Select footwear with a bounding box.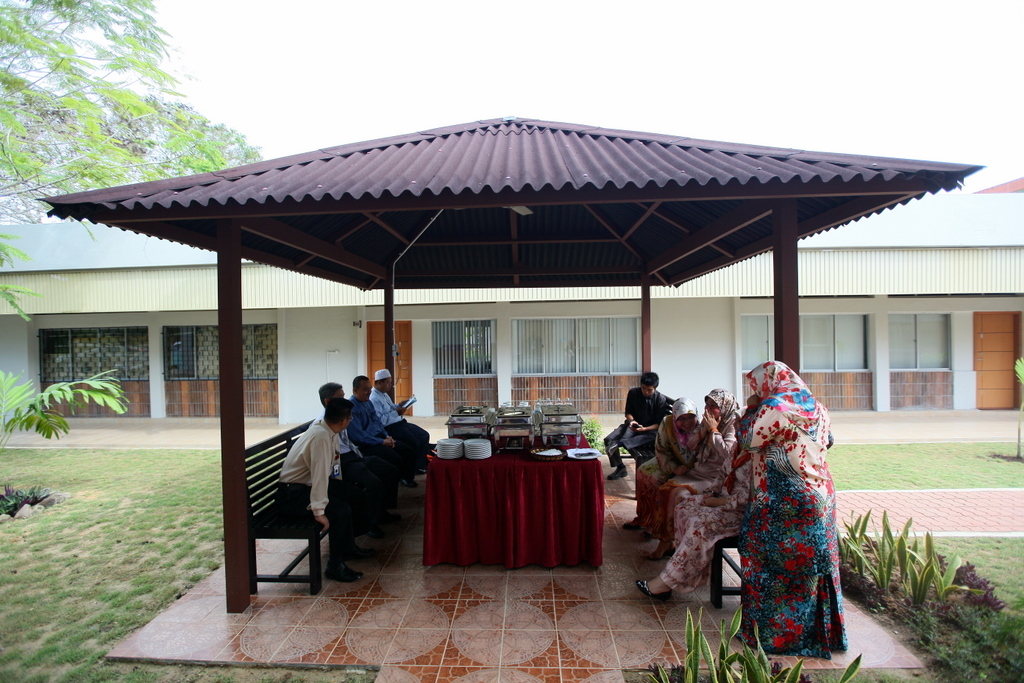
[x1=649, y1=550, x2=663, y2=560].
